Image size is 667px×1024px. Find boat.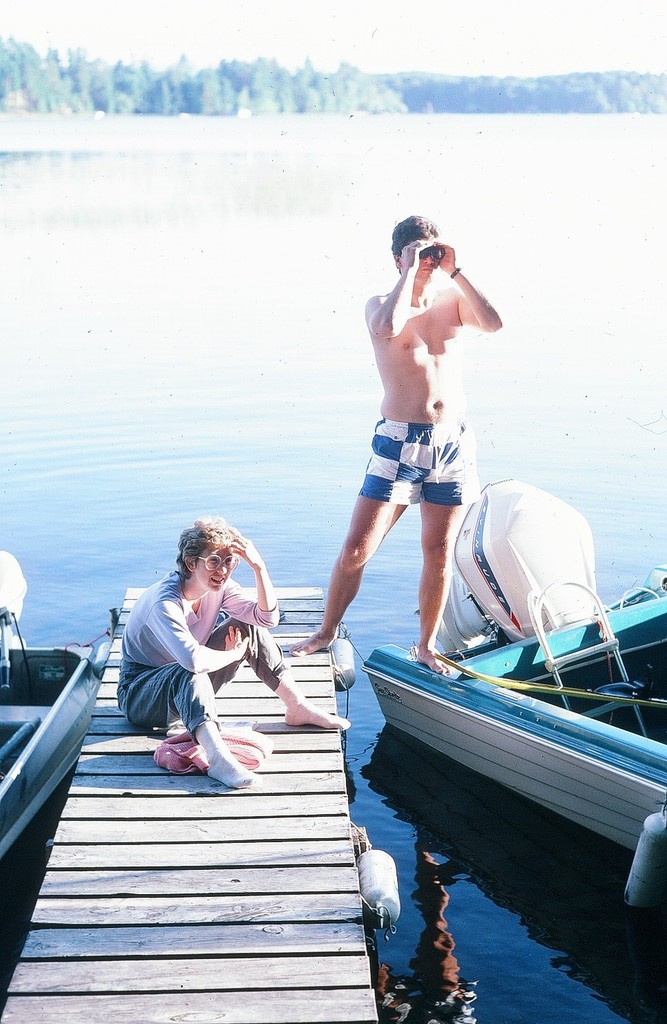
(left=350, top=533, right=666, bottom=869).
